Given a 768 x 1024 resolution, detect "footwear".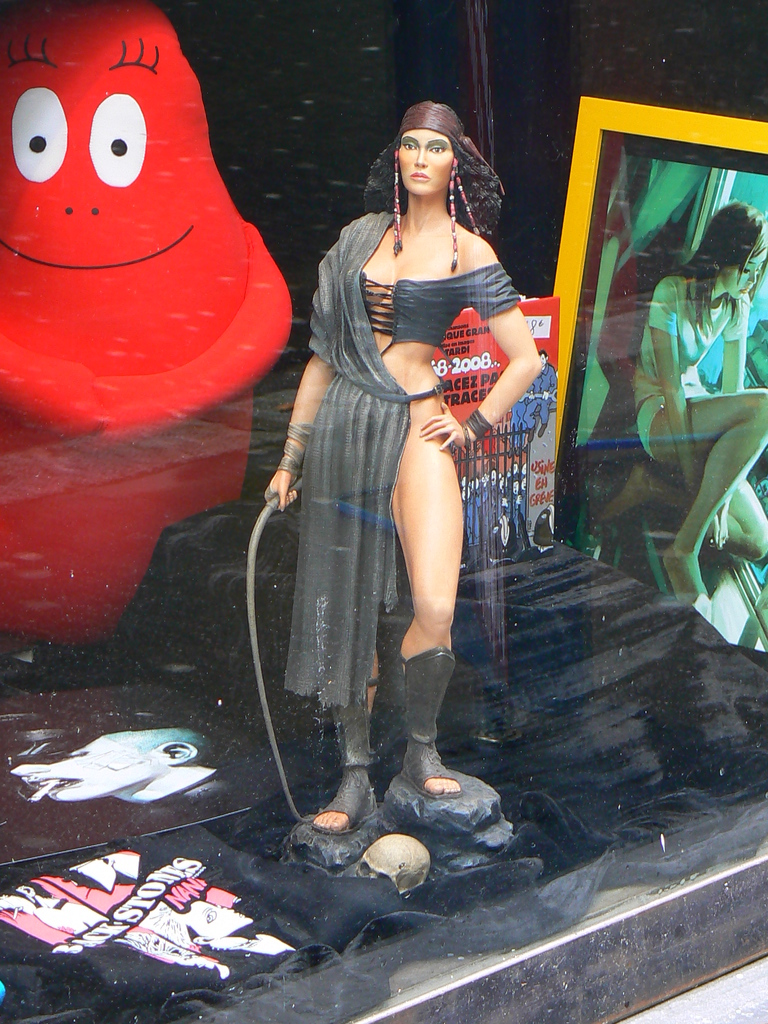
BBox(394, 643, 463, 806).
